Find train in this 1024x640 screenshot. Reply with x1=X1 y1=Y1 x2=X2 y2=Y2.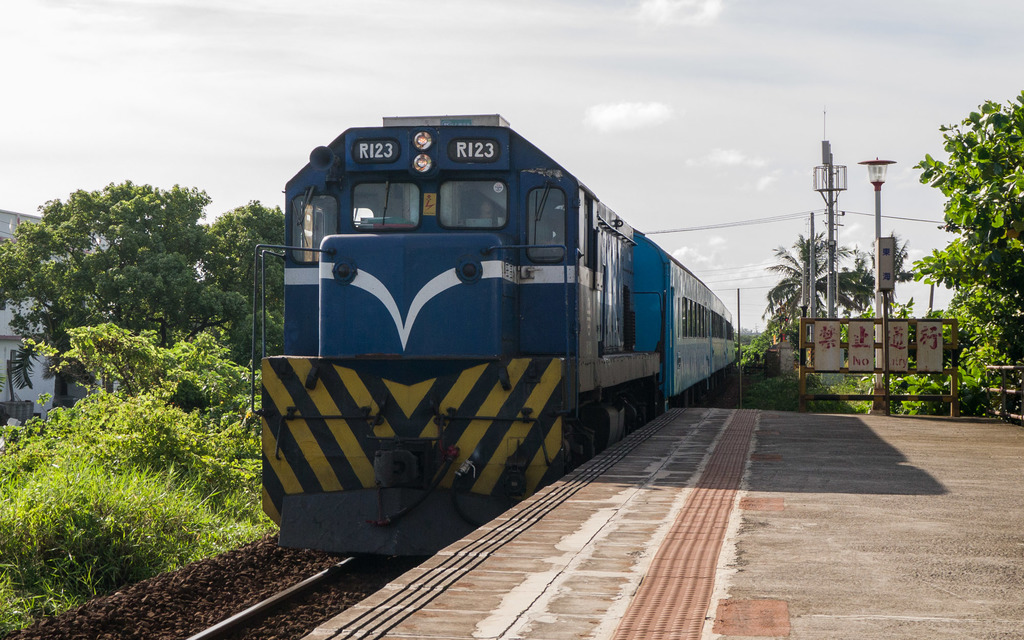
x1=250 y1=115 x2=742 y2=559.
